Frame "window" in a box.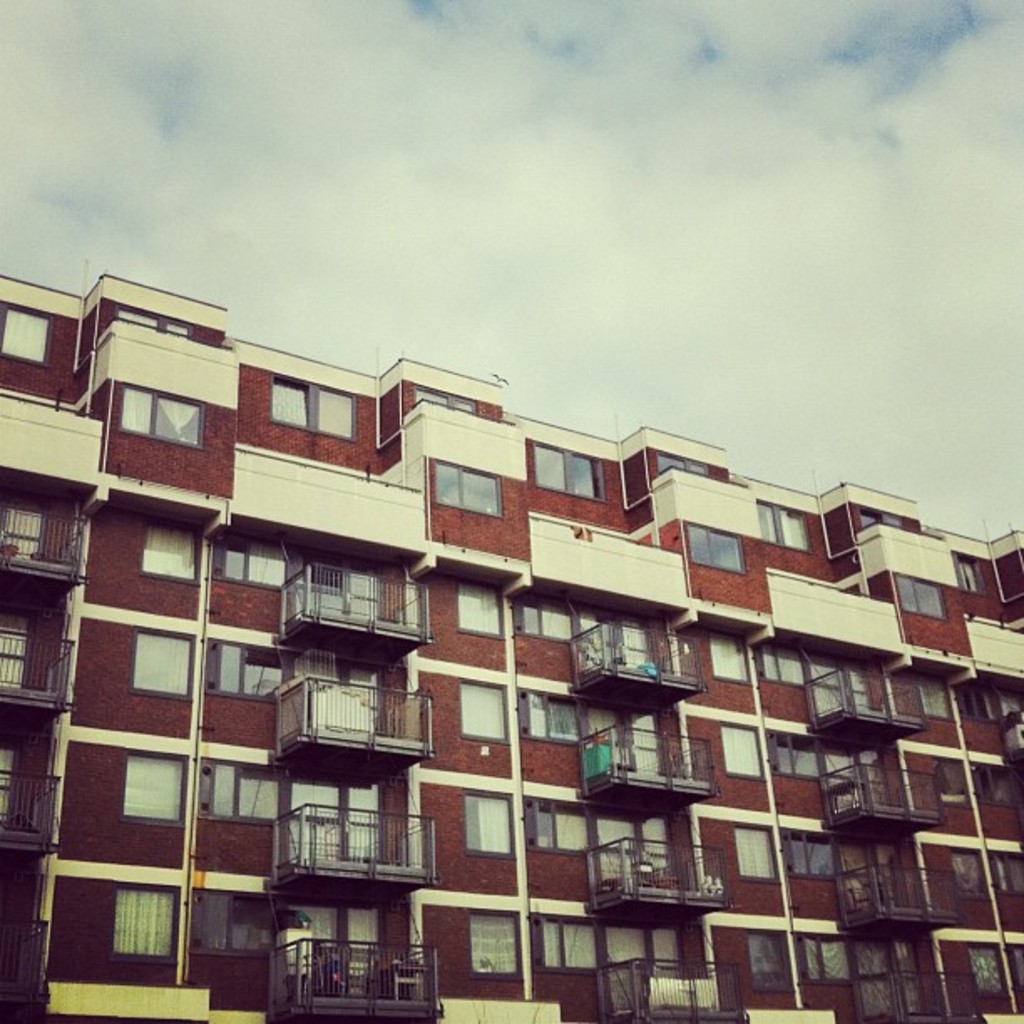
rect(771, 731, 815, 781).
